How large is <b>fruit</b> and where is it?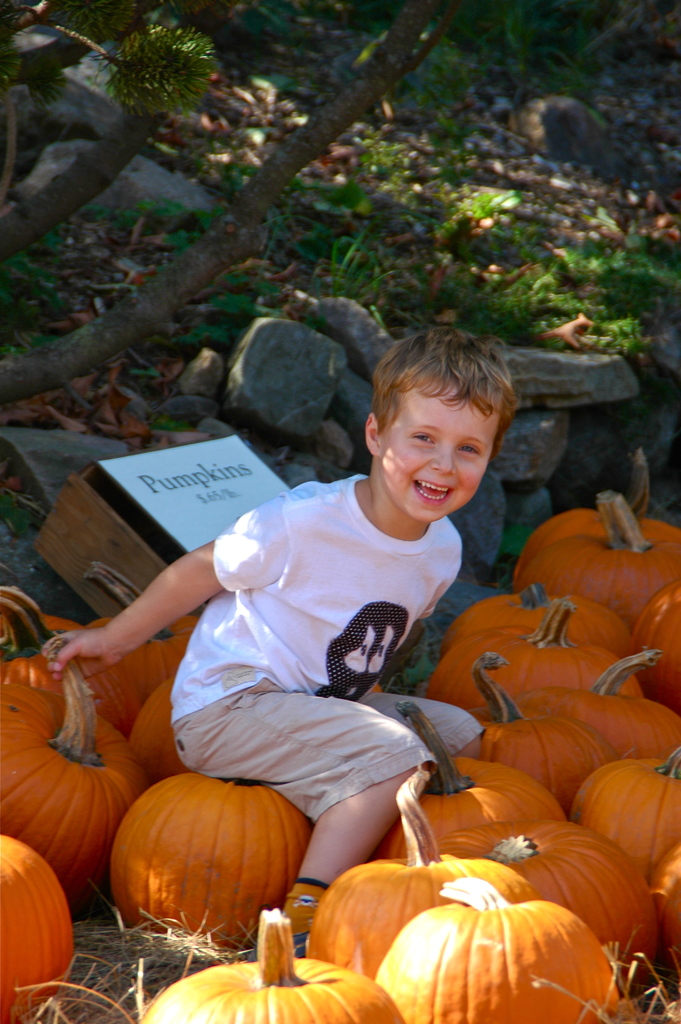
Bounding box: 372 875 616 1023.
